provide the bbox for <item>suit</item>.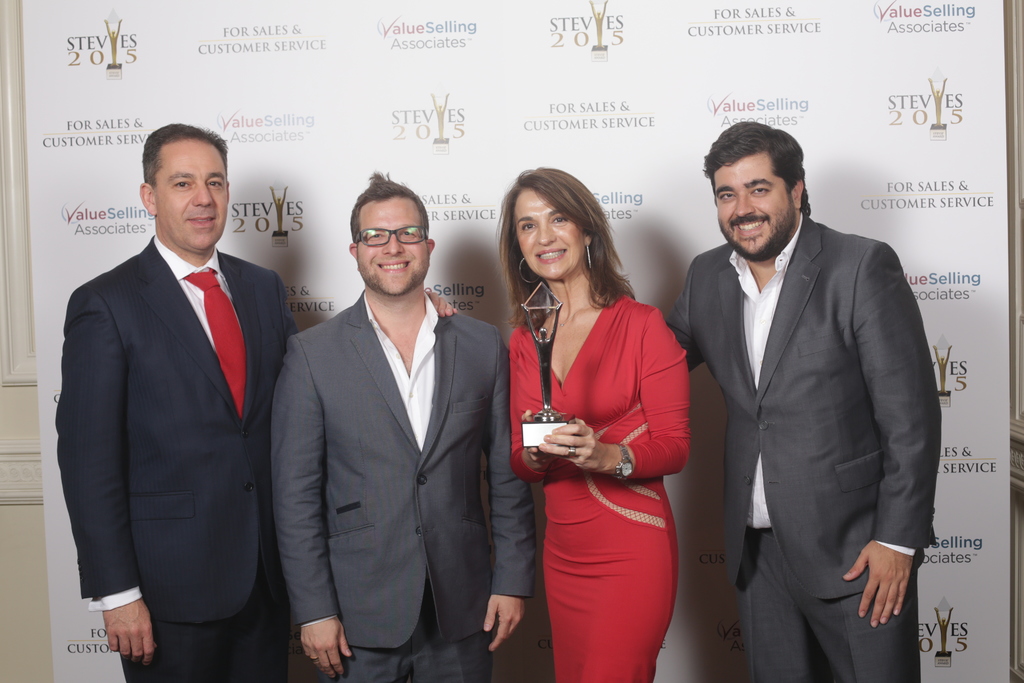
681,138,942,680.
